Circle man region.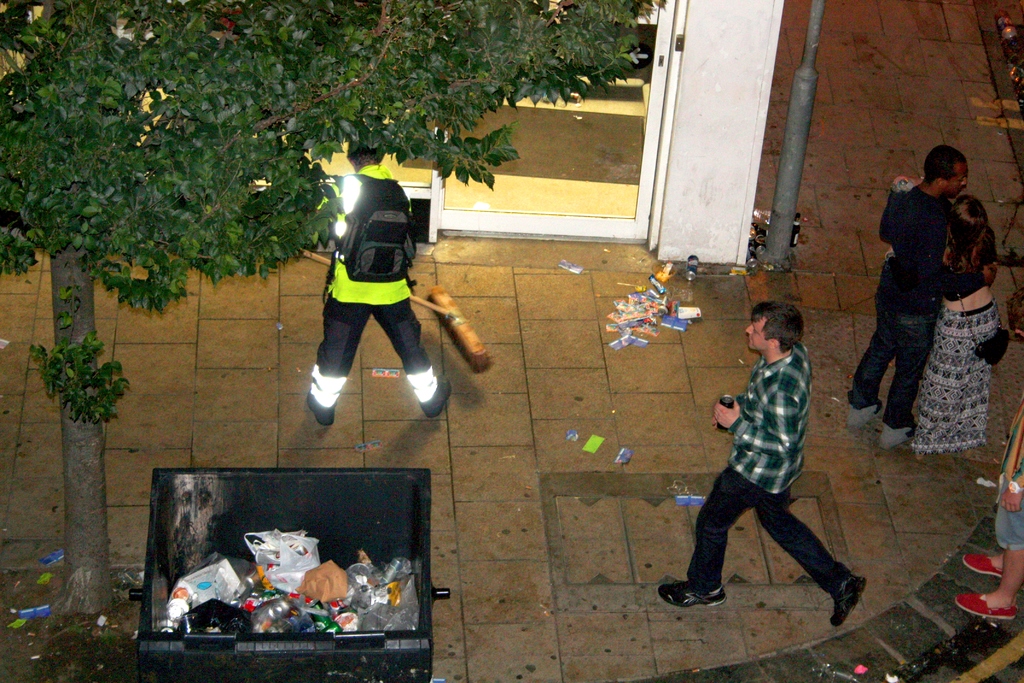
Region: pyautogui.locateOnScreen(299, 138, 451, 421).
